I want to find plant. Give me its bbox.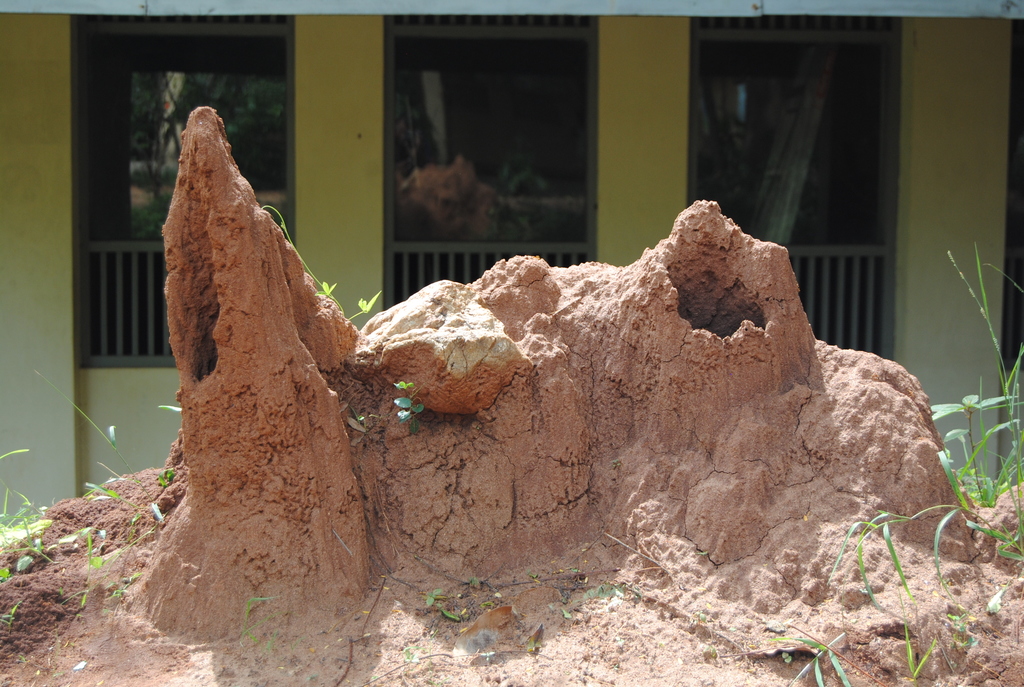
select_region(392, 380, 426, 434).
